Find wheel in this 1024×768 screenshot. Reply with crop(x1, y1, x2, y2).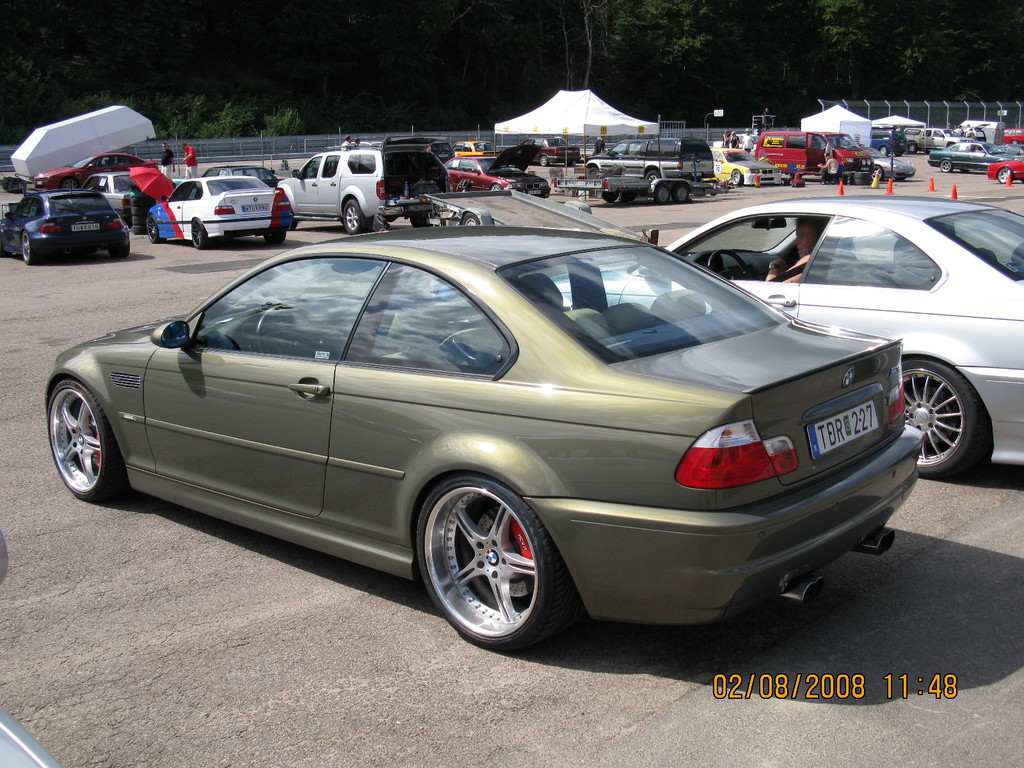
crop(909, 140, 919, 155).
